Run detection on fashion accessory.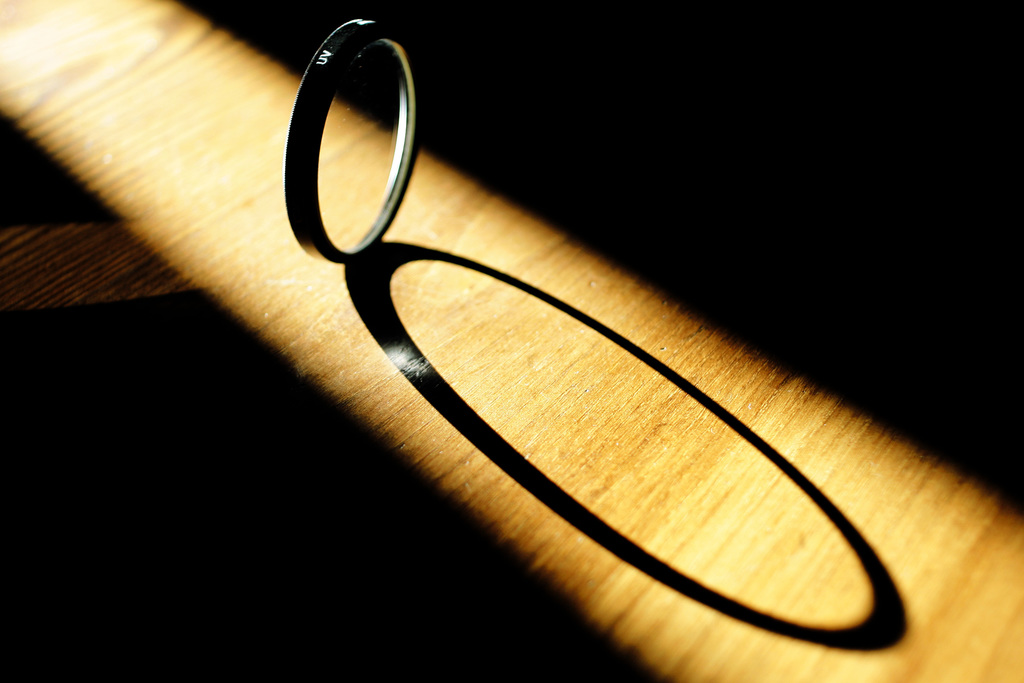
Result: {"left": 283, "top": 21, "right": 420, "bottom": 262}.
